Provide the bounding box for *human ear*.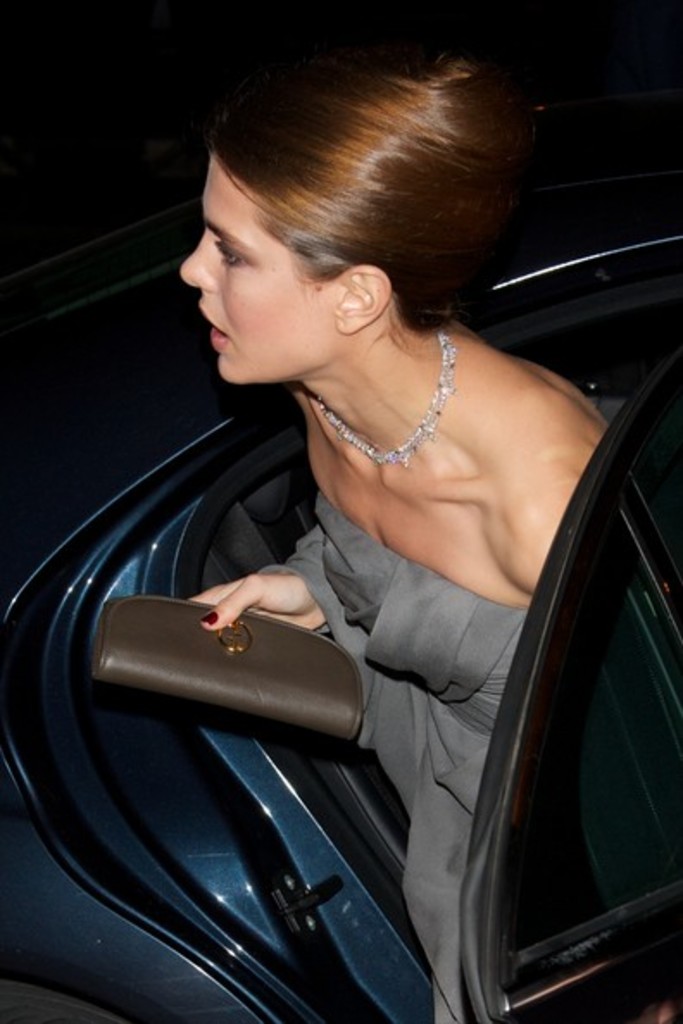
bbox=[331, 262, 386, 334].
